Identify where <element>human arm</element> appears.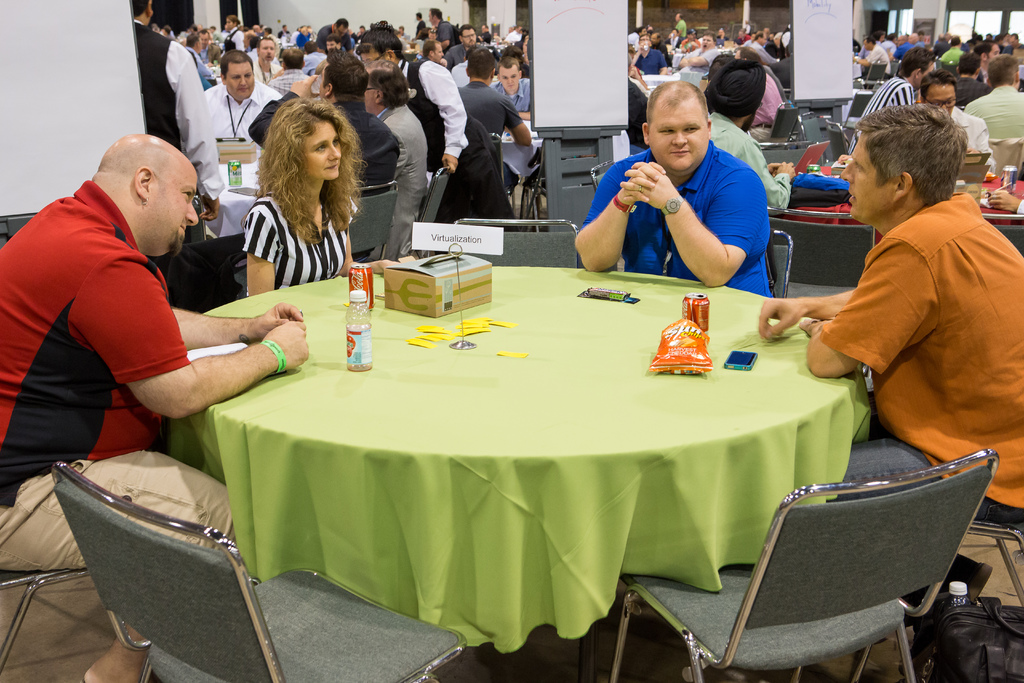
Appears at x1=728 y1=129 x2=799 y2=216.
